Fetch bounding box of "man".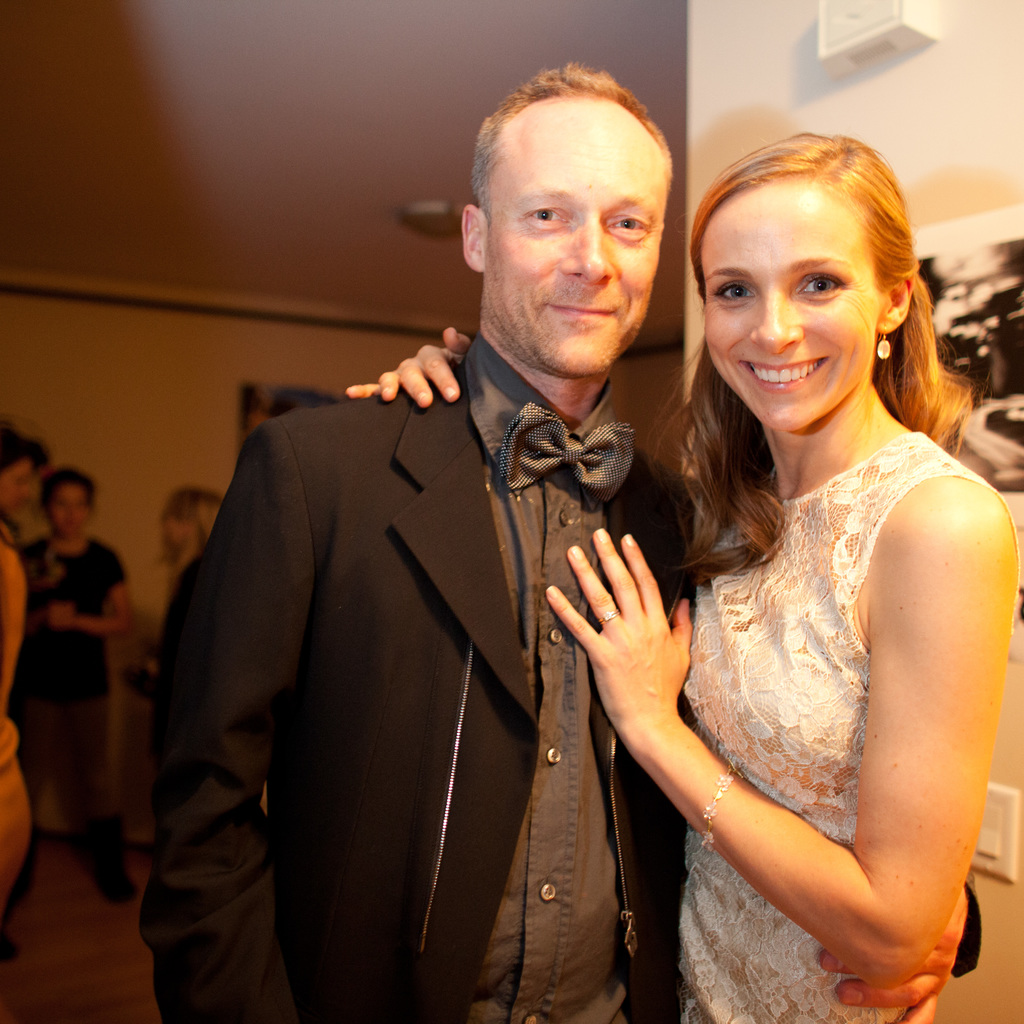
Bbox: 116/188/673/1009.
